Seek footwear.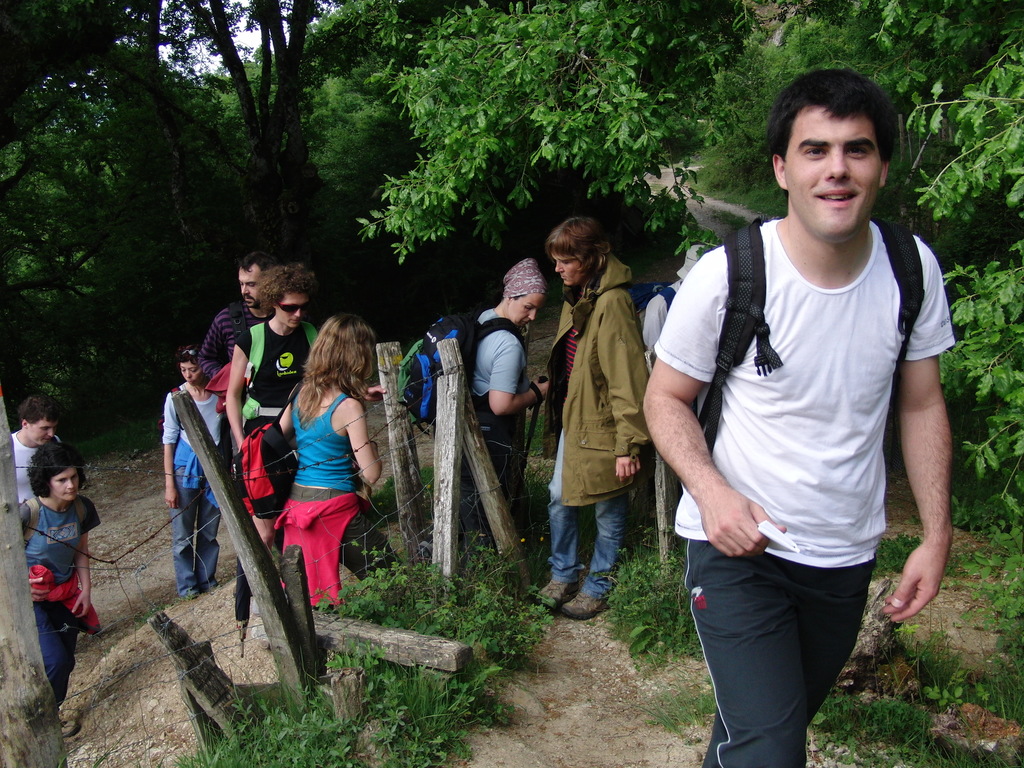
(left=556, top=585, right=616, bottom=625).
